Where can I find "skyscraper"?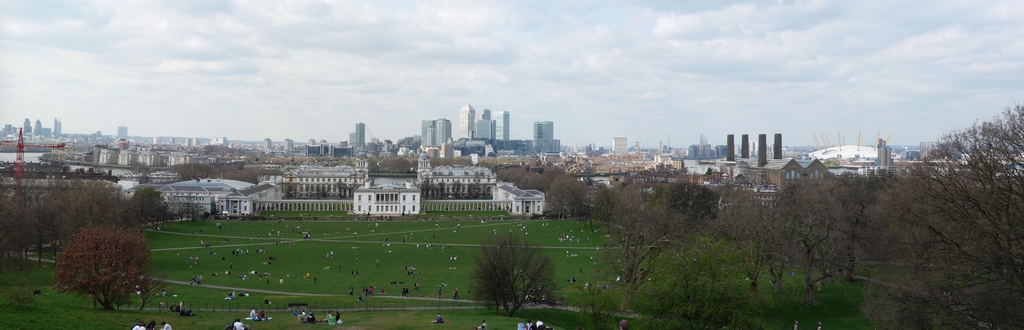
You can find it at left=24, top=118, right=29, bottom=132.
